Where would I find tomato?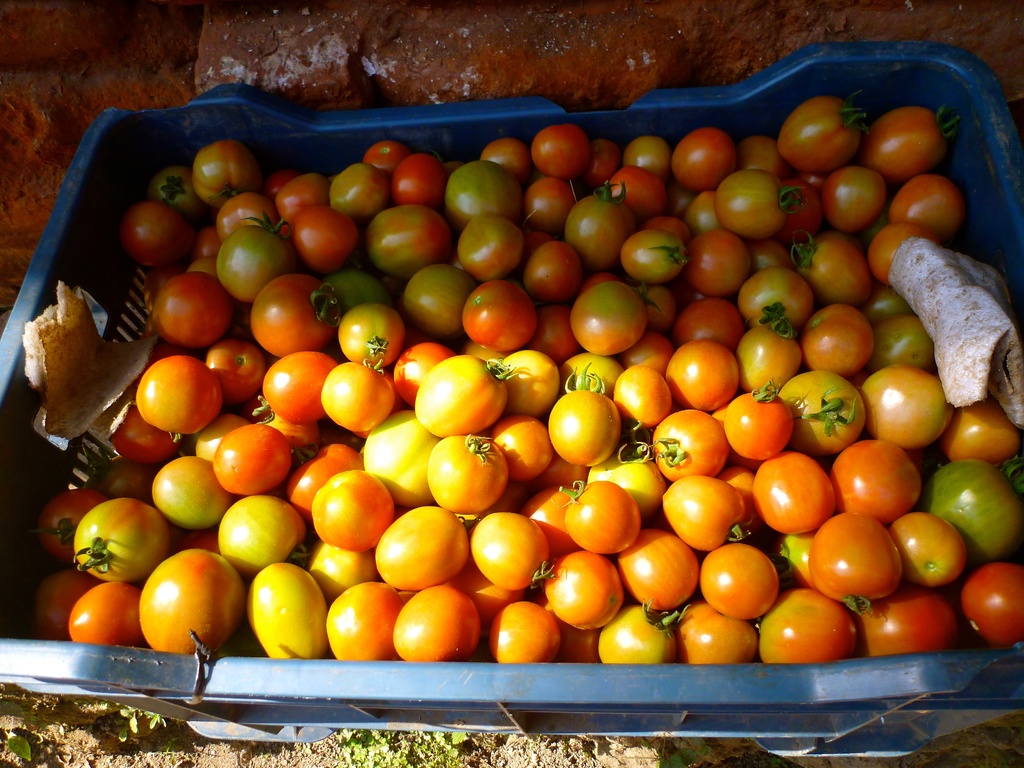
At {"left": 488, "top": 599, "right": 558, "bottom": 661}.
